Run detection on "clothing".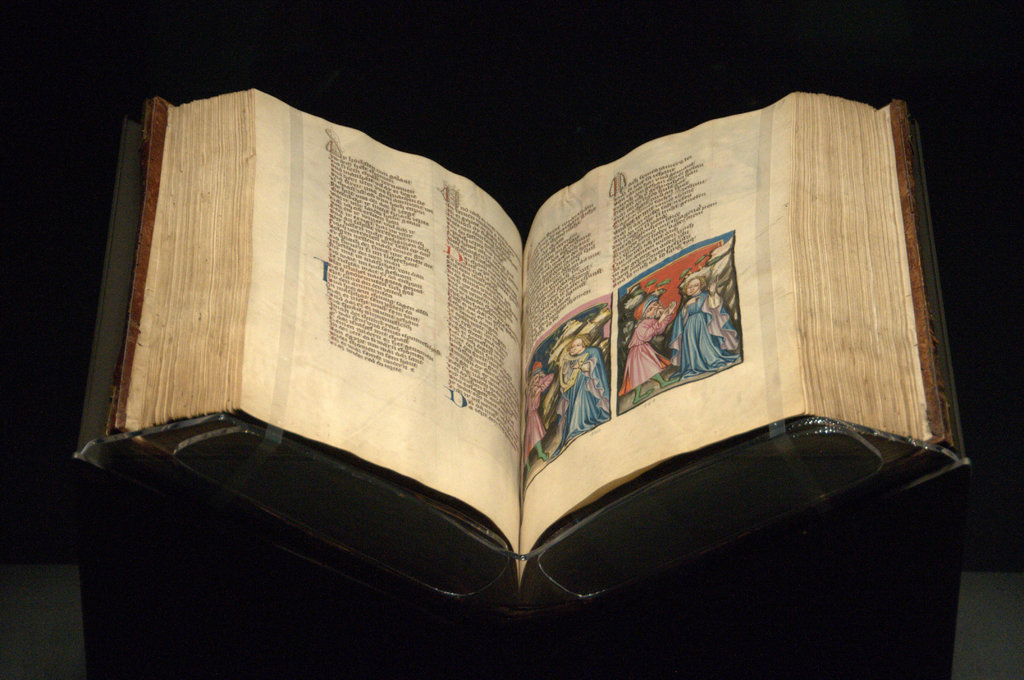
Result: crop(549, 346, 610, 458).
